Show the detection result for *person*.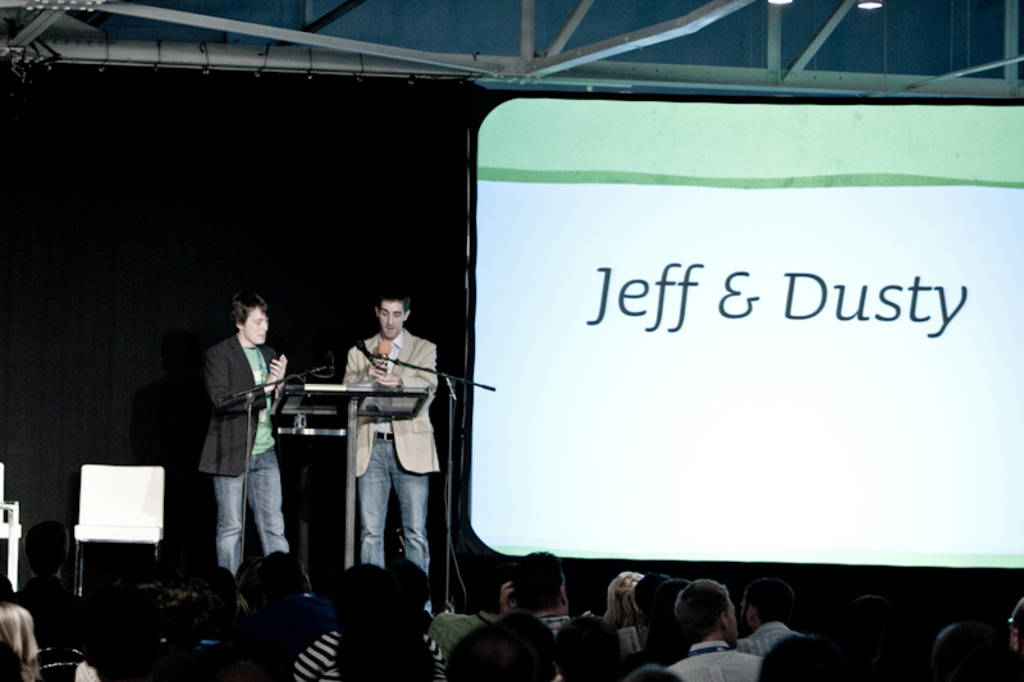
bbox=(335, 284, 438, 586).
